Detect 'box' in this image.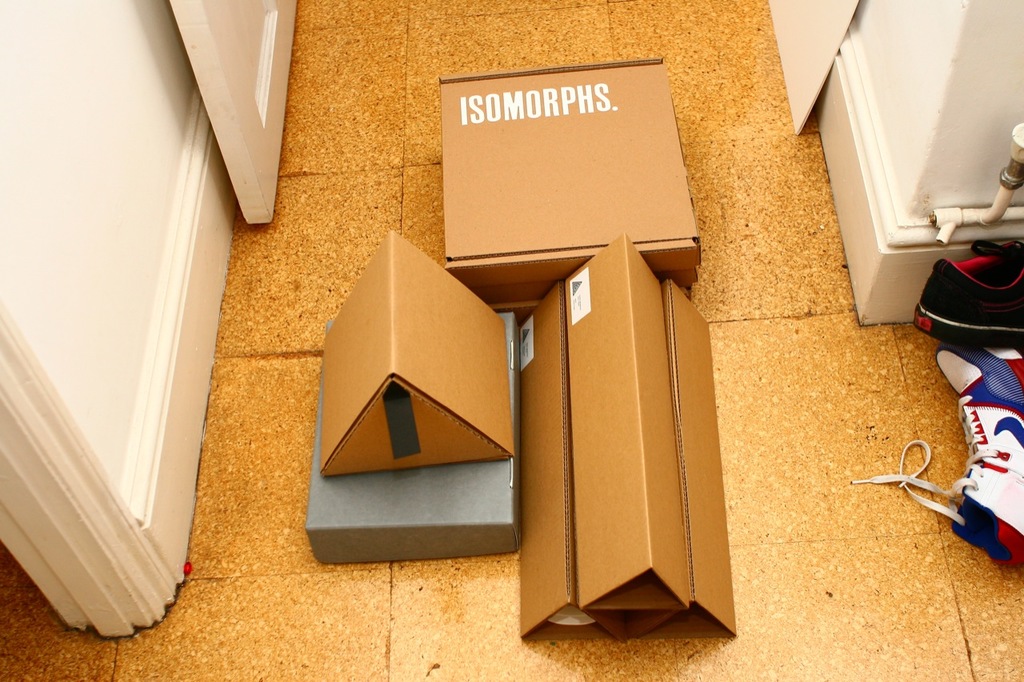
Detection: bbox(471, 269, 699, 305).
